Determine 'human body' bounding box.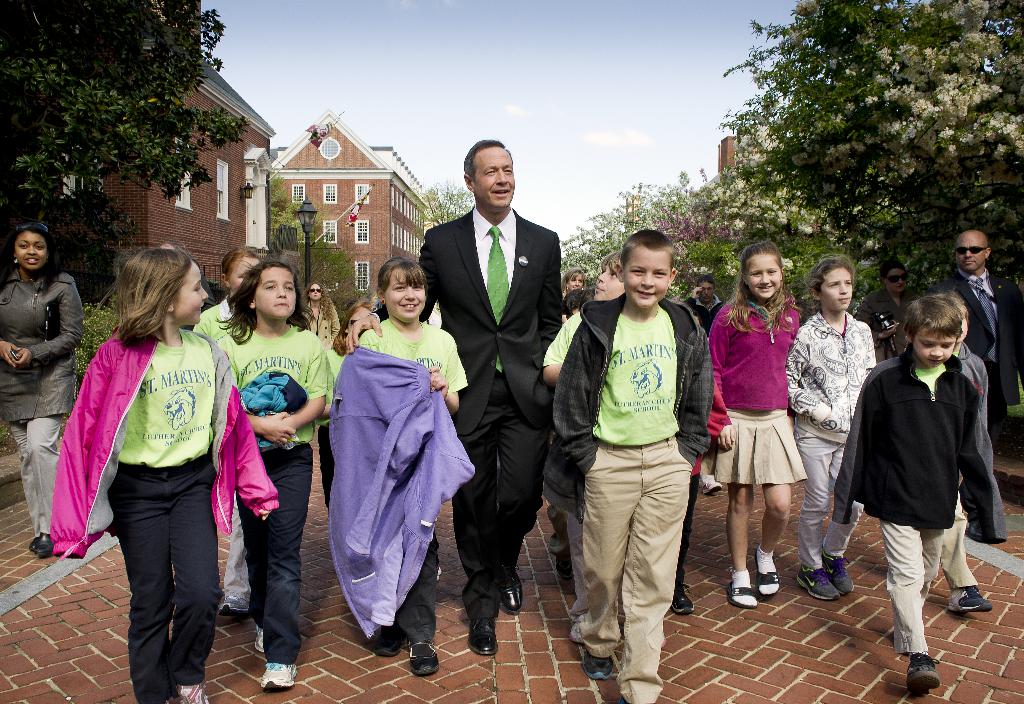
Determined: {"left": 539, "top": 221, "right": 712, "bottom": 703}.
